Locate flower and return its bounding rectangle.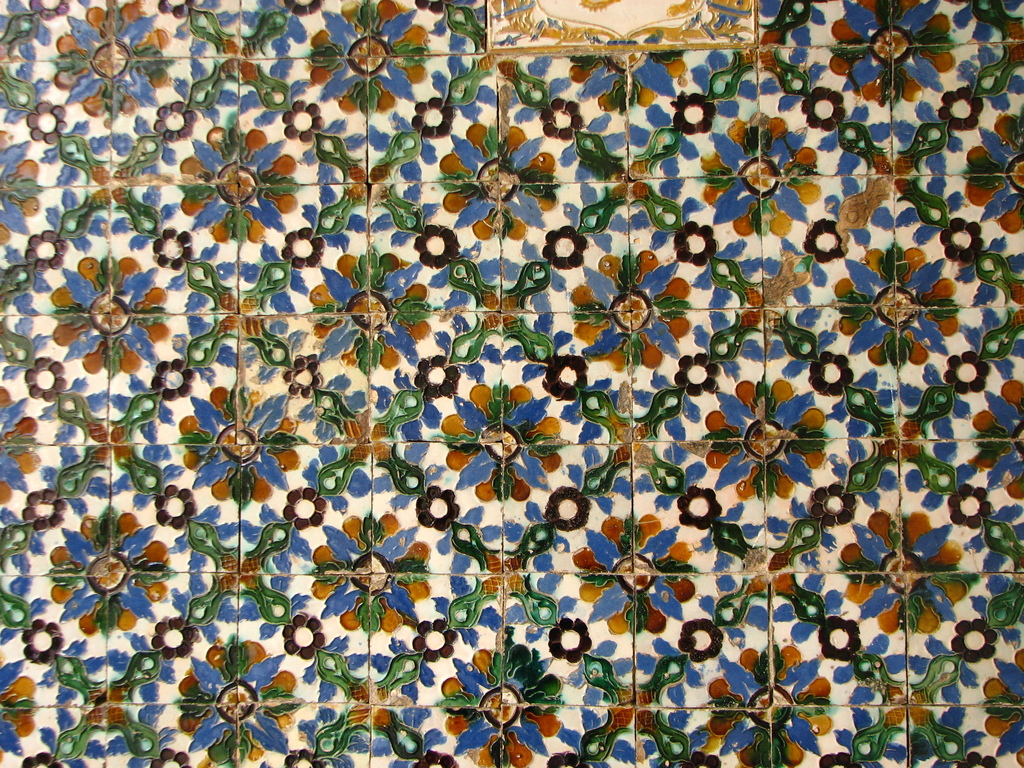
<bbox>831, 0, 970, 106</bbox>.
